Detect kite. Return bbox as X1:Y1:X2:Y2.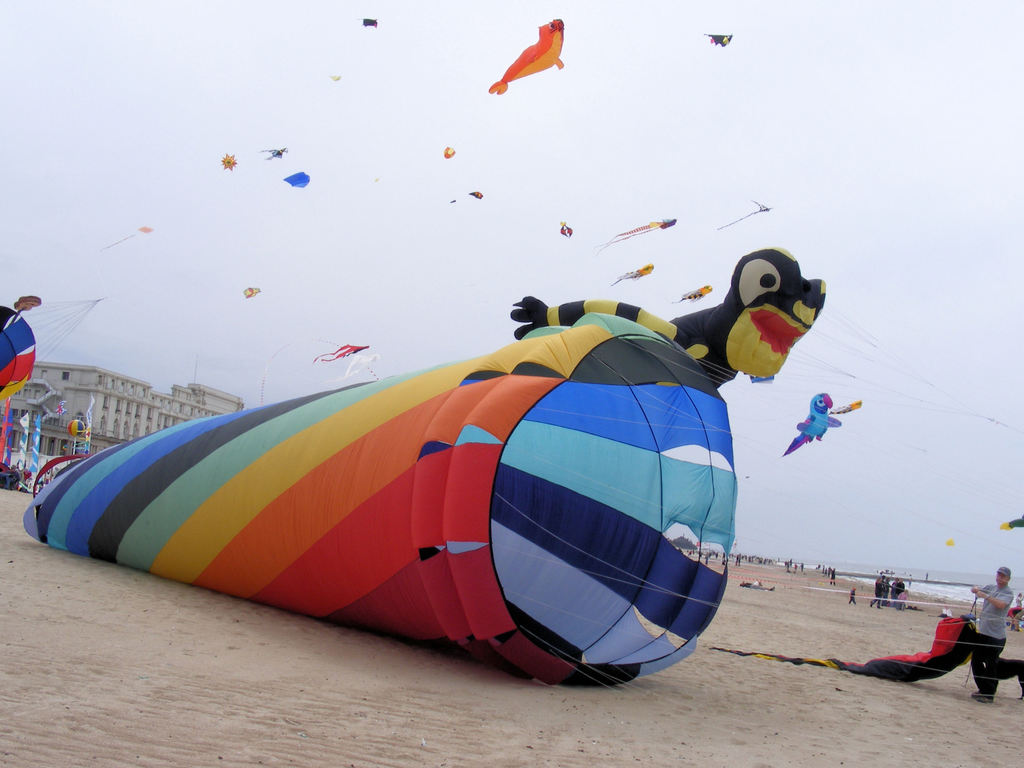
260:145:287:165.
